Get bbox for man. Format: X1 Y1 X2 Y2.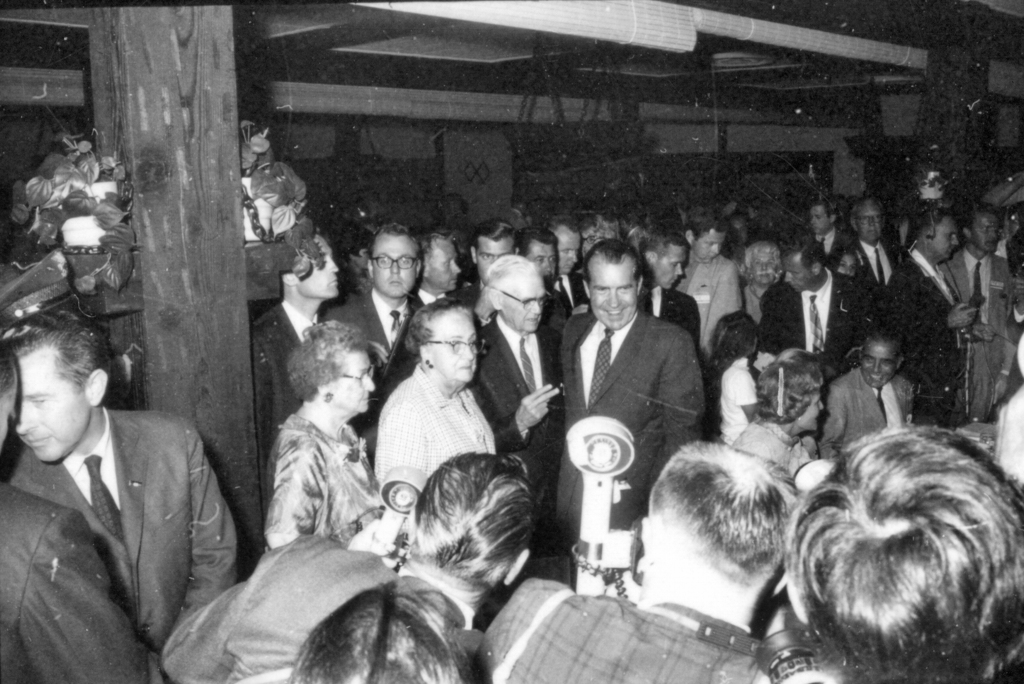
472 254 561 559.
